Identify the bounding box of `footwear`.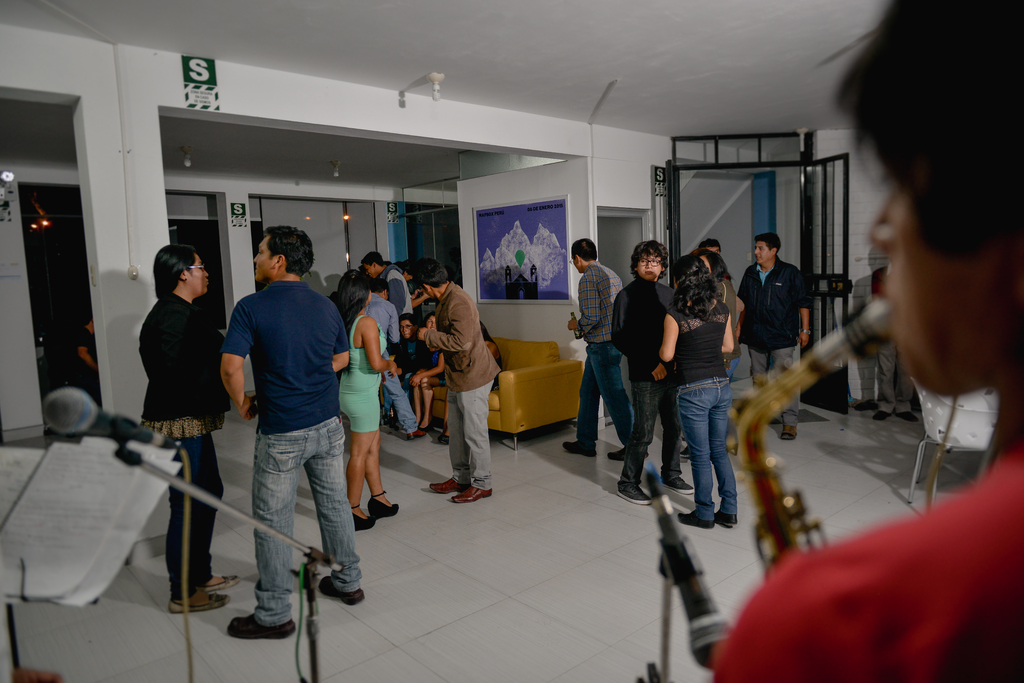
{"x1": 408, "y1": 424, "x2": 422, "y2": 440}.
